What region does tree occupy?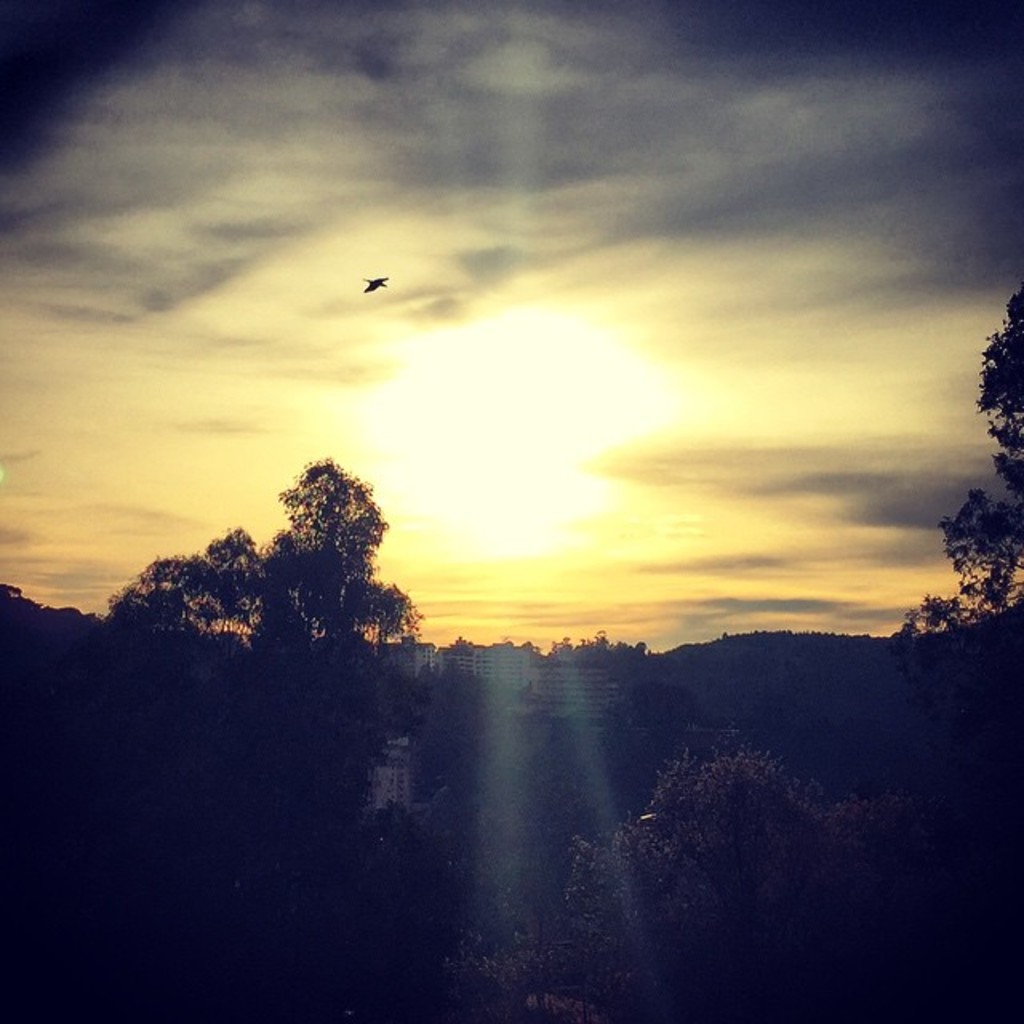
226 461 434 693.
